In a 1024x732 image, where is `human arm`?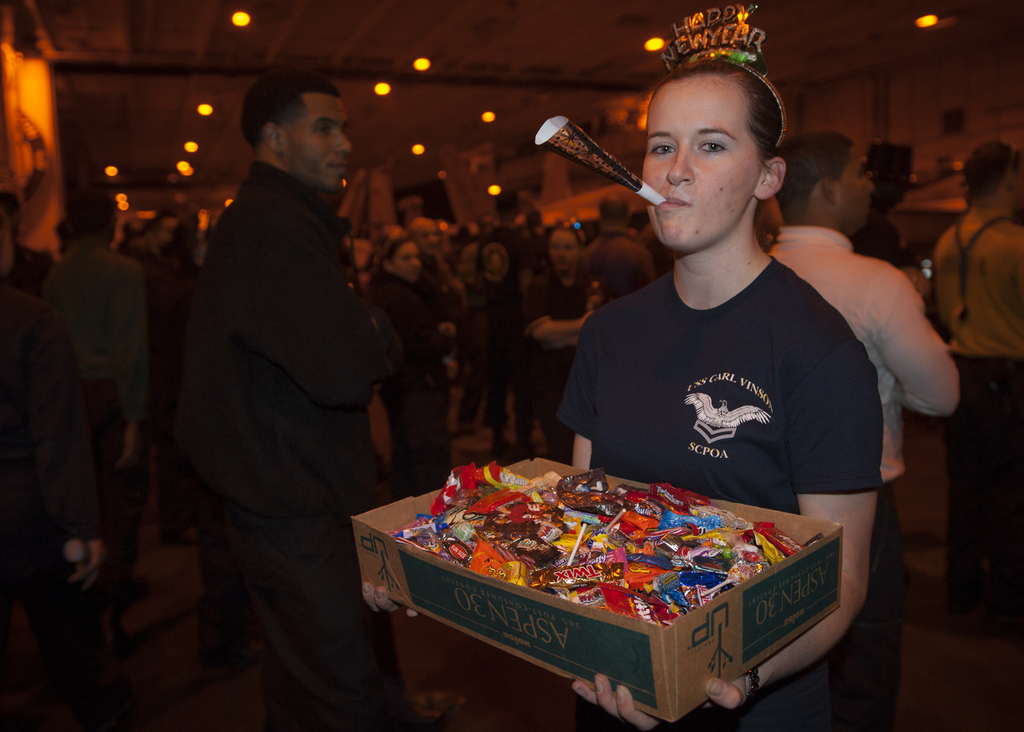
{"left": 860, "top": 269, "right": 967, "bottom": 419}.
